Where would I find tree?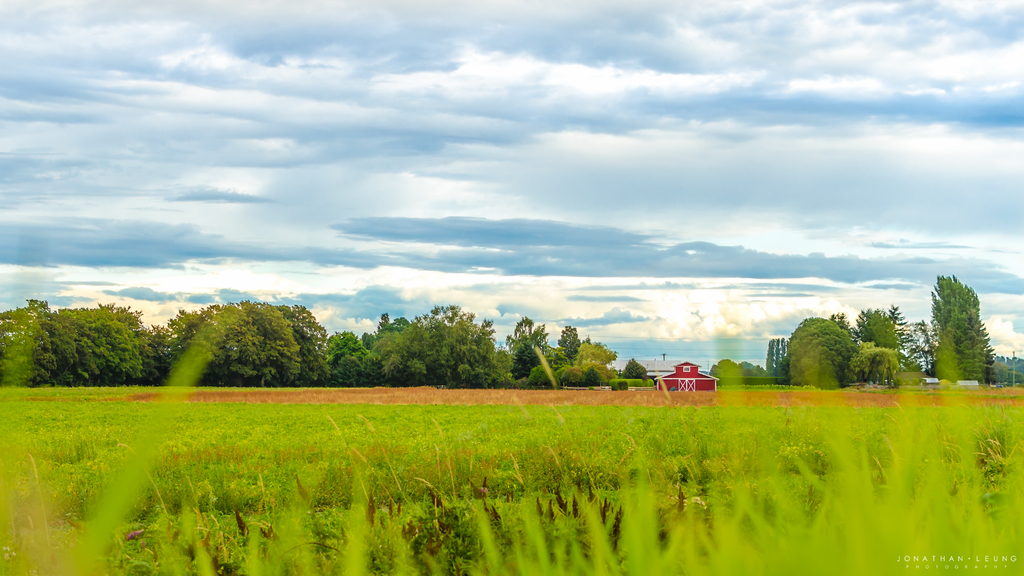
At [703,275,1023,390].
